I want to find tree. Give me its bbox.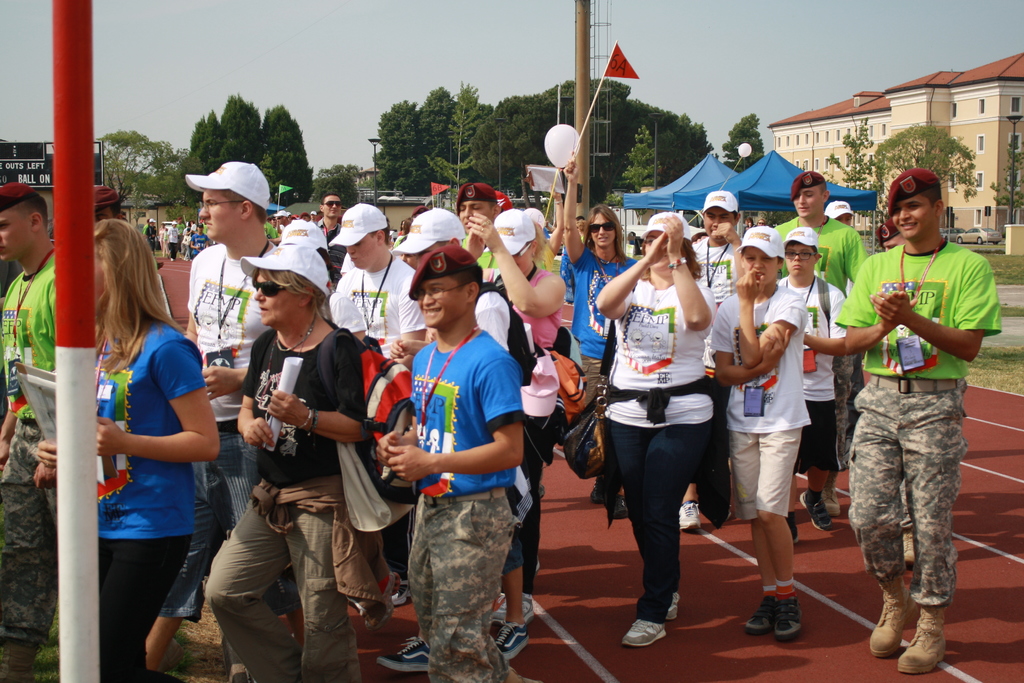
rect(218, 92, 262, 165).
